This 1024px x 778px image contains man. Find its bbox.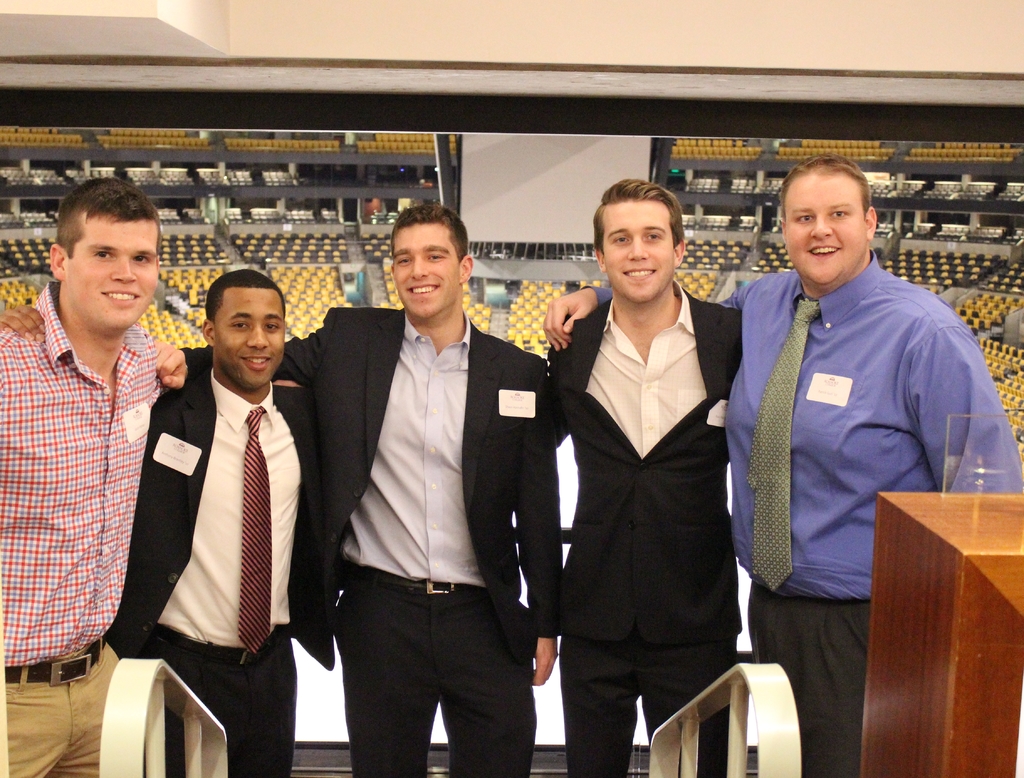
543/150/1023/777.
